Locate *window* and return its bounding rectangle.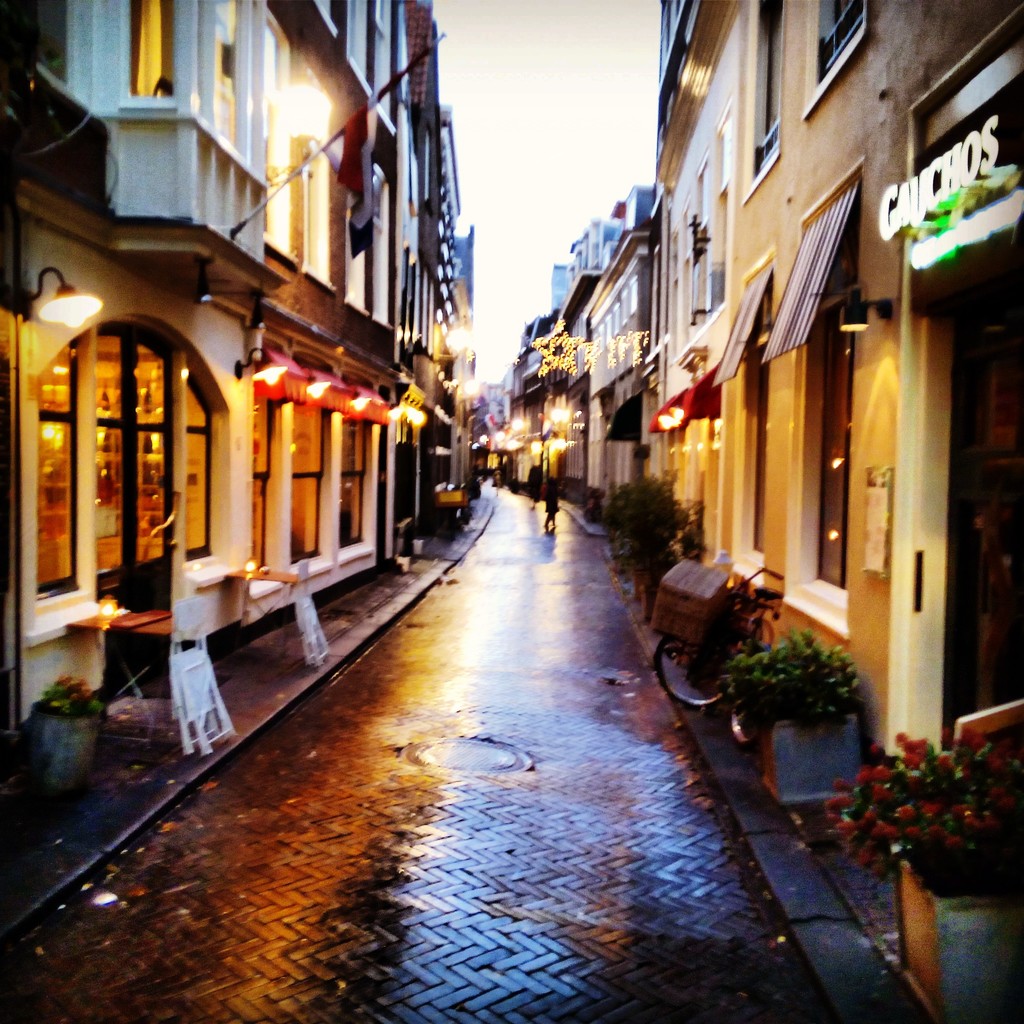
[x1=255, y1=388, x2=280, y2=570].
